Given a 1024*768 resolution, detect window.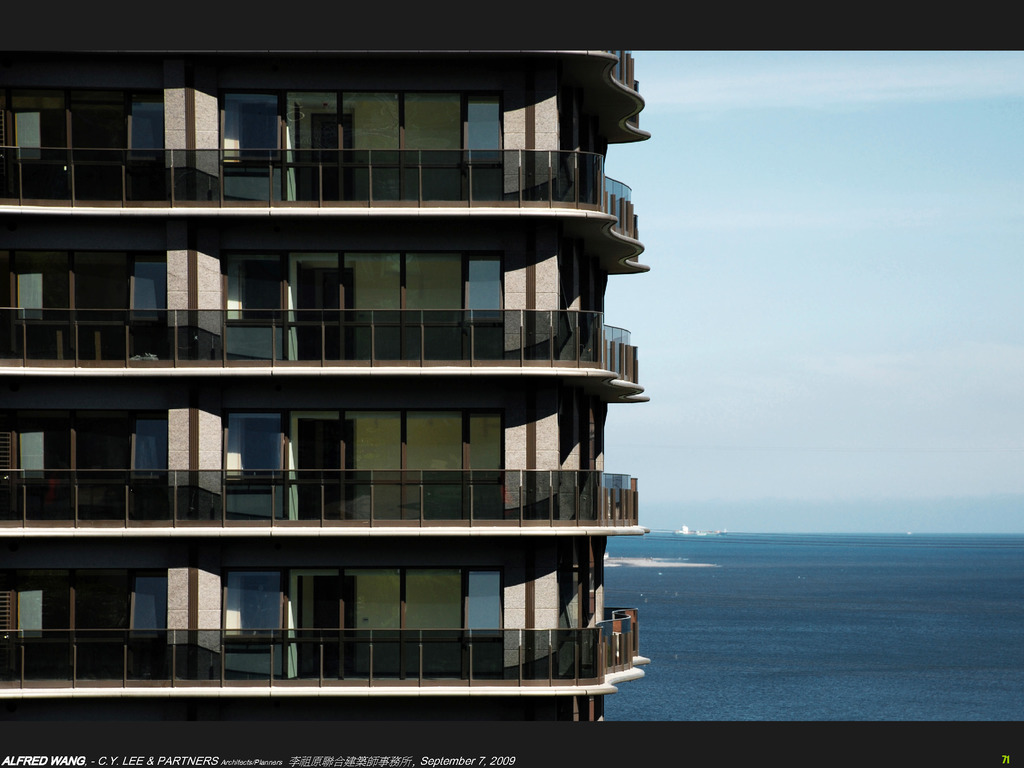
[left=12, top=114, right=44, bottom=163].
